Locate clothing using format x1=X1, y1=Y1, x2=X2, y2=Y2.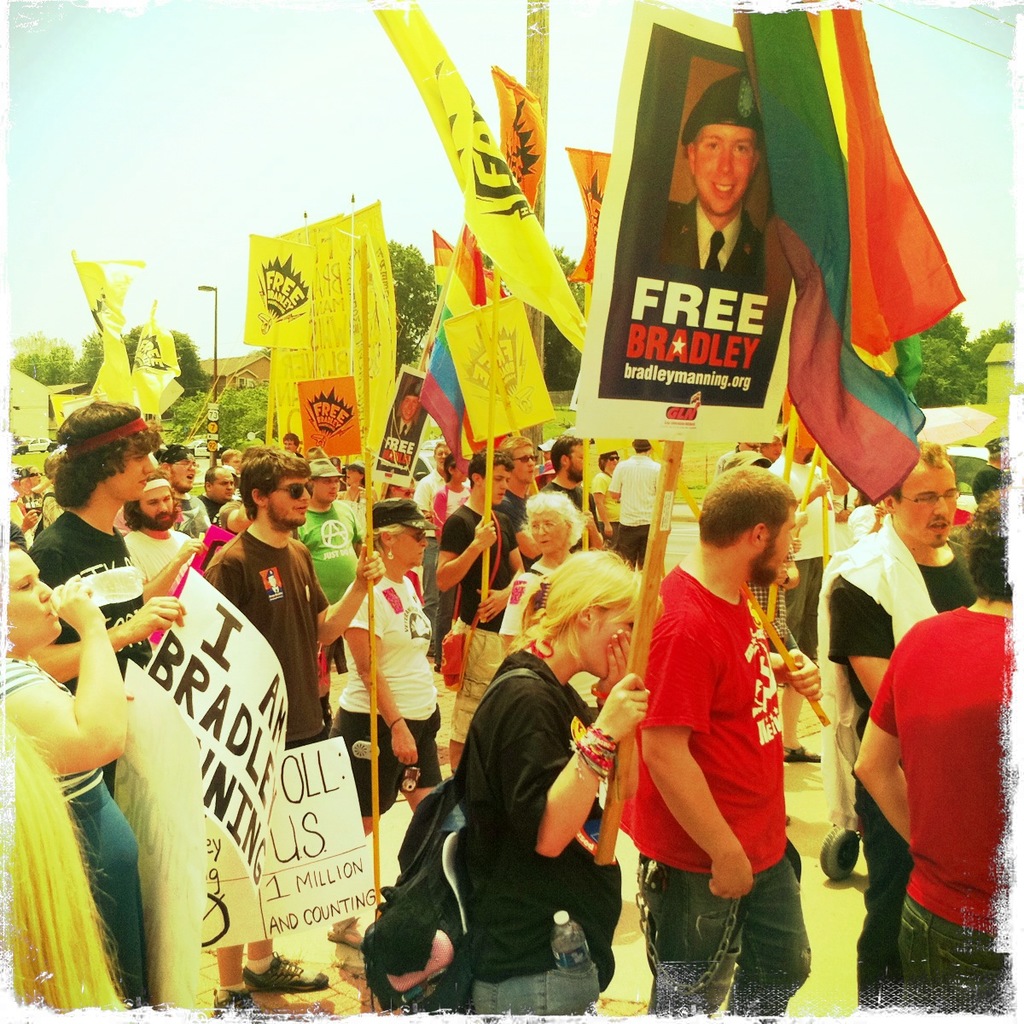
x1=195, y1=524, x2=329, y2=744.
